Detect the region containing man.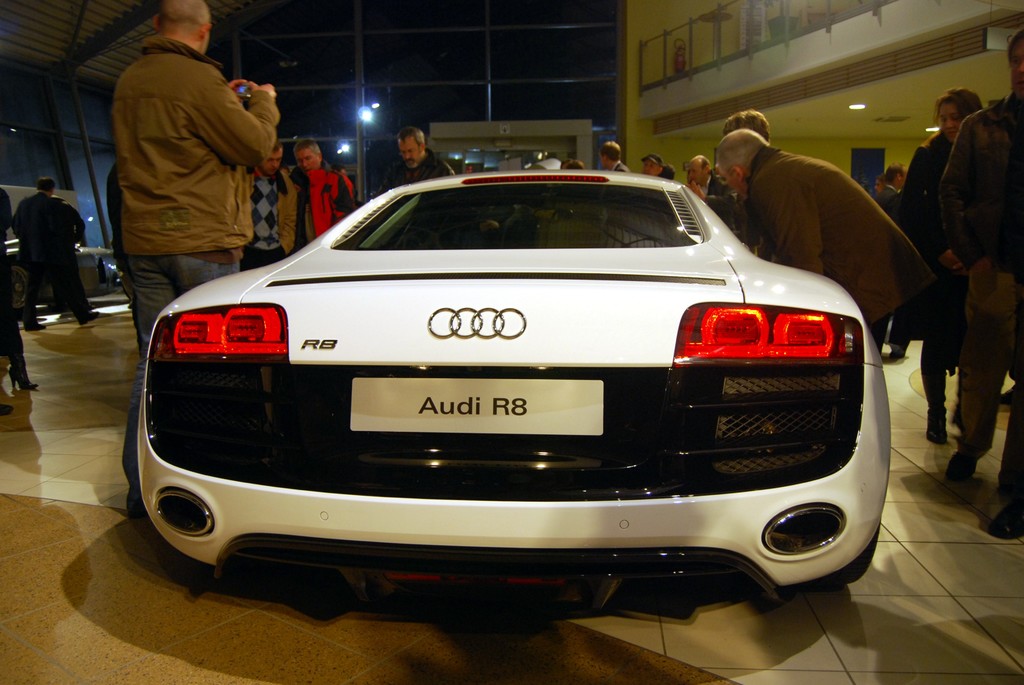
(left=596, top=135, right=630, bottom=173).
